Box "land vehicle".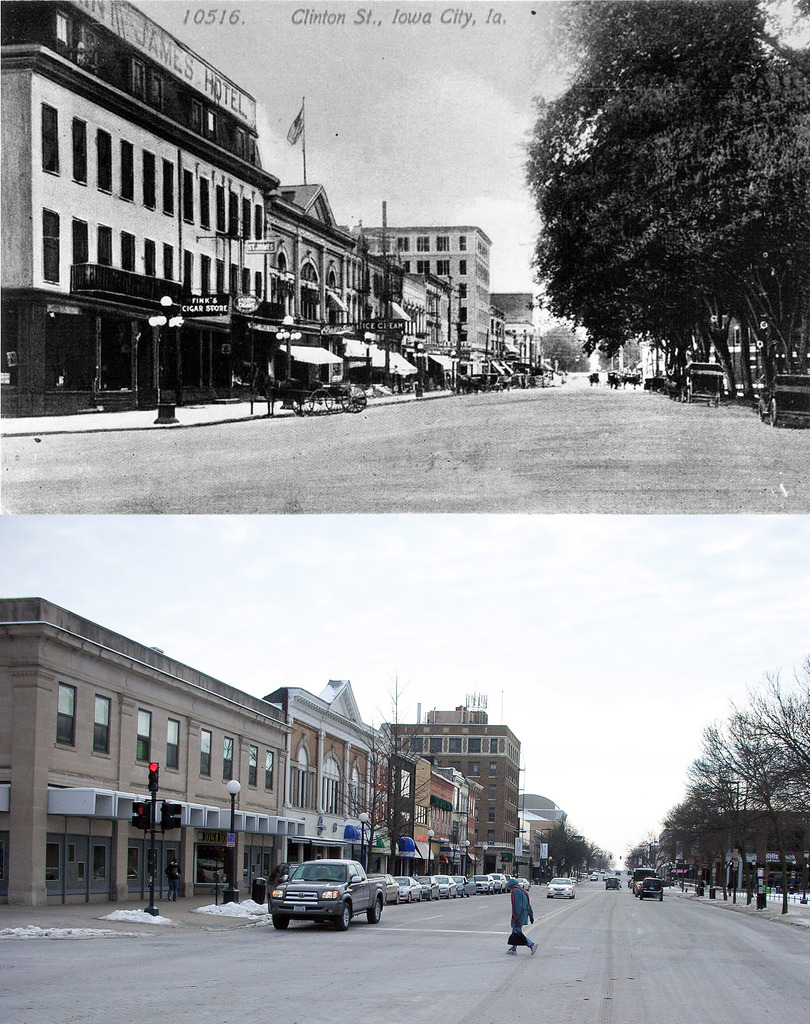
region(270, 856, 393, 936).
